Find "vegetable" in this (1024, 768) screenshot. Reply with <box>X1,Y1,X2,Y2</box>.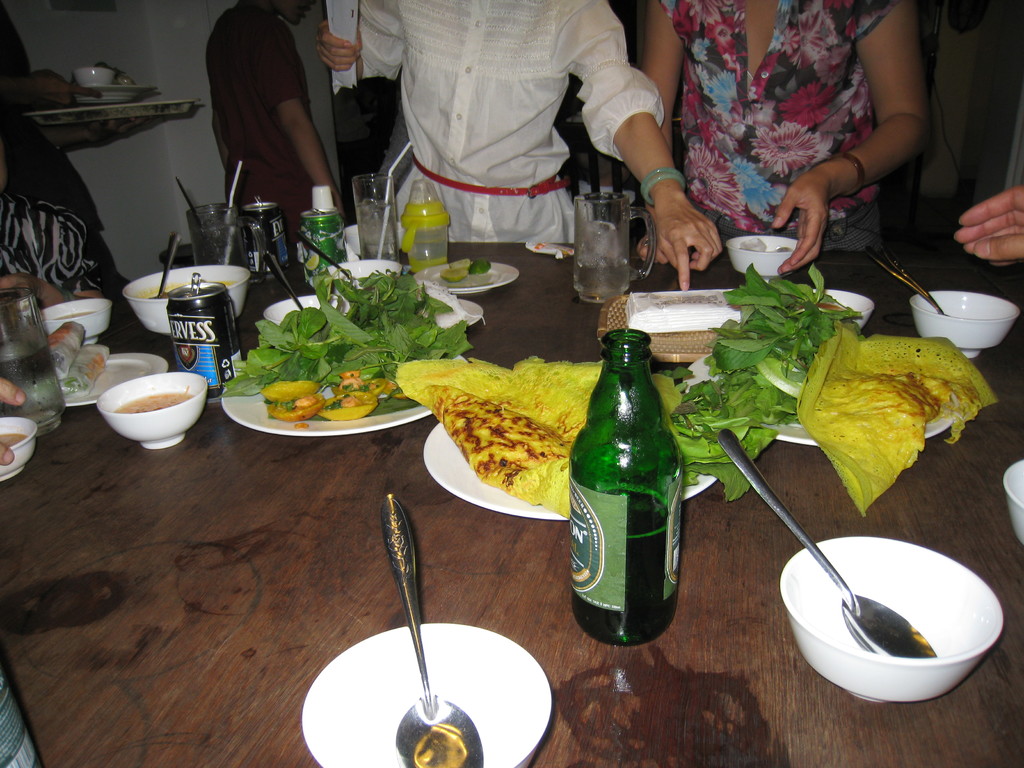
<box>671,269,854,501</box>.
